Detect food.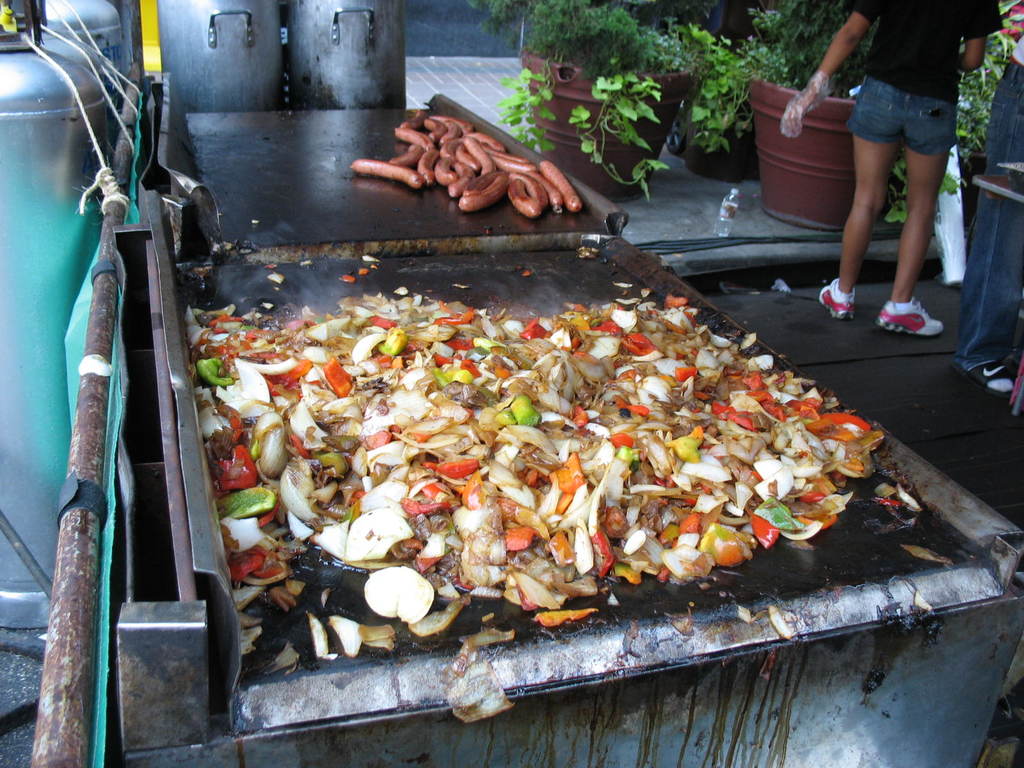
Detected at pyautogui.locateOnScreen(206, 250, 851, 625).
